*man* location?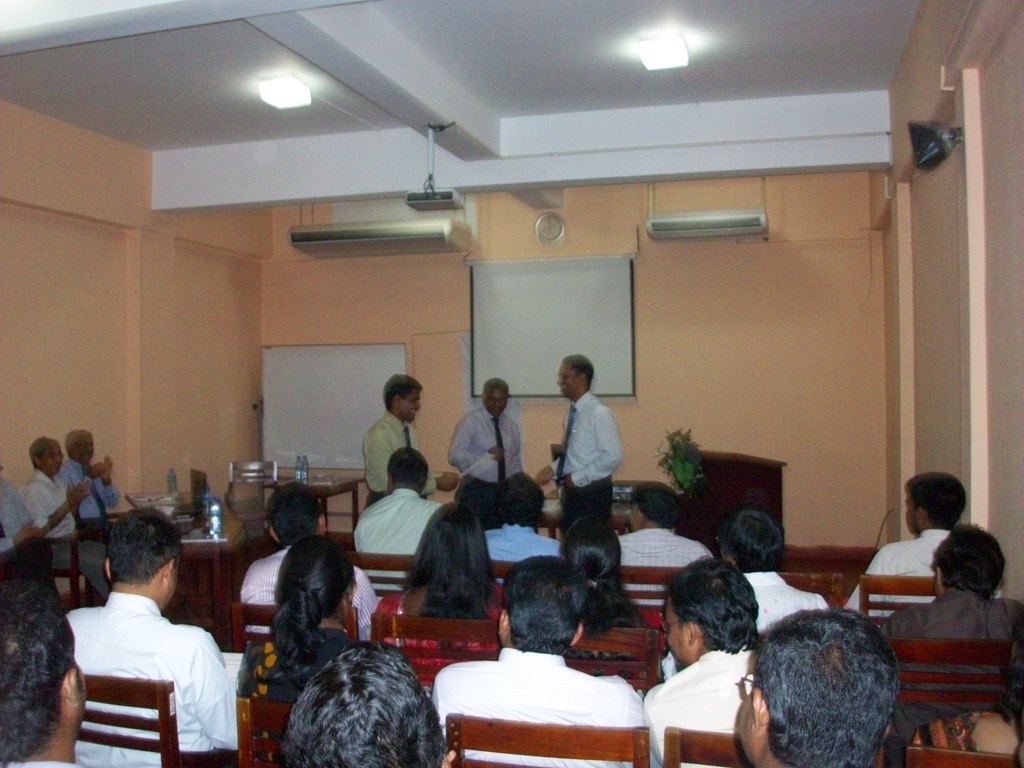
{"left": 880, "top": 525, "right": 1023, "bottom": 766}
